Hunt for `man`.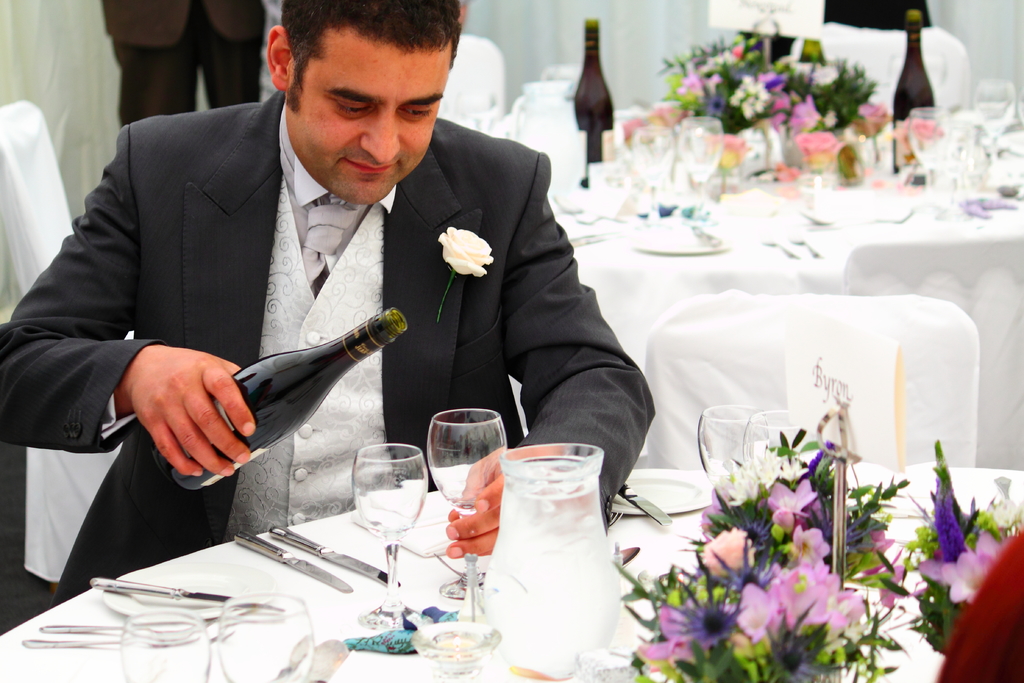
Hunted down at bbox=(0, 0, 657, 611).
